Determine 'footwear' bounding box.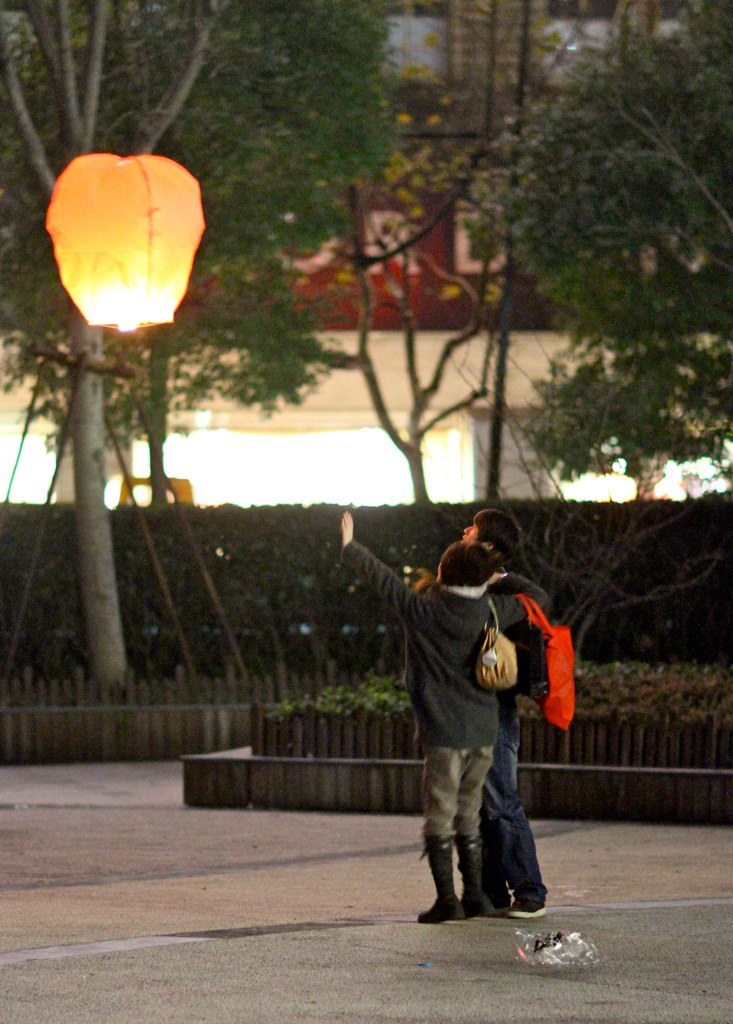
Determined: rect(418, 839, 466, 920).
